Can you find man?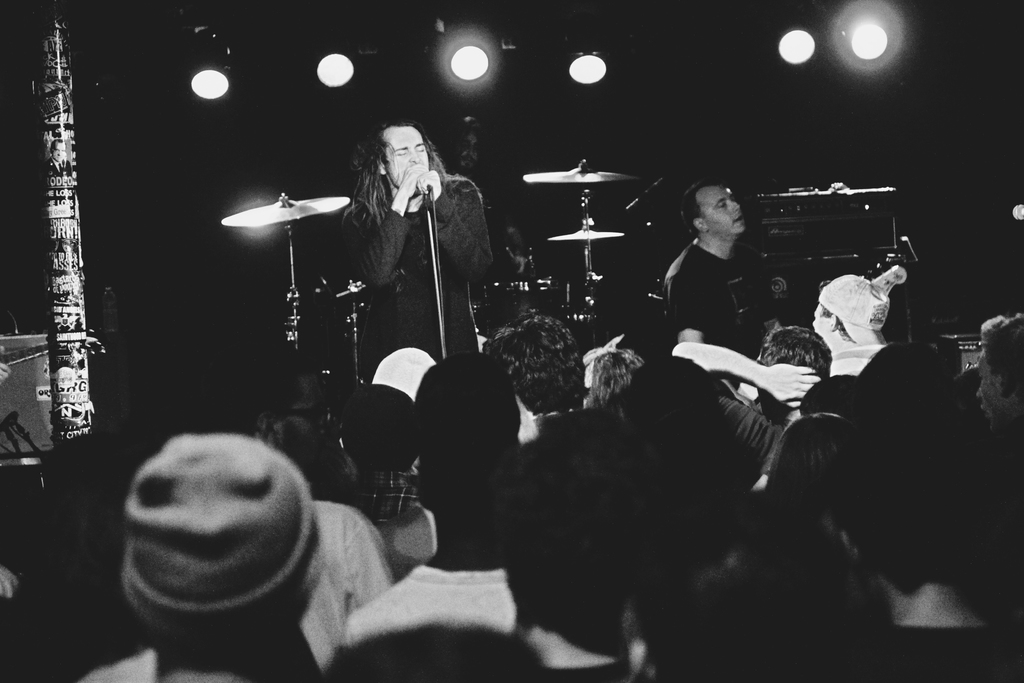
Yes, bounding box: {"x1": 653, "y1": 172, "x2": 798, "y2": 362}.
